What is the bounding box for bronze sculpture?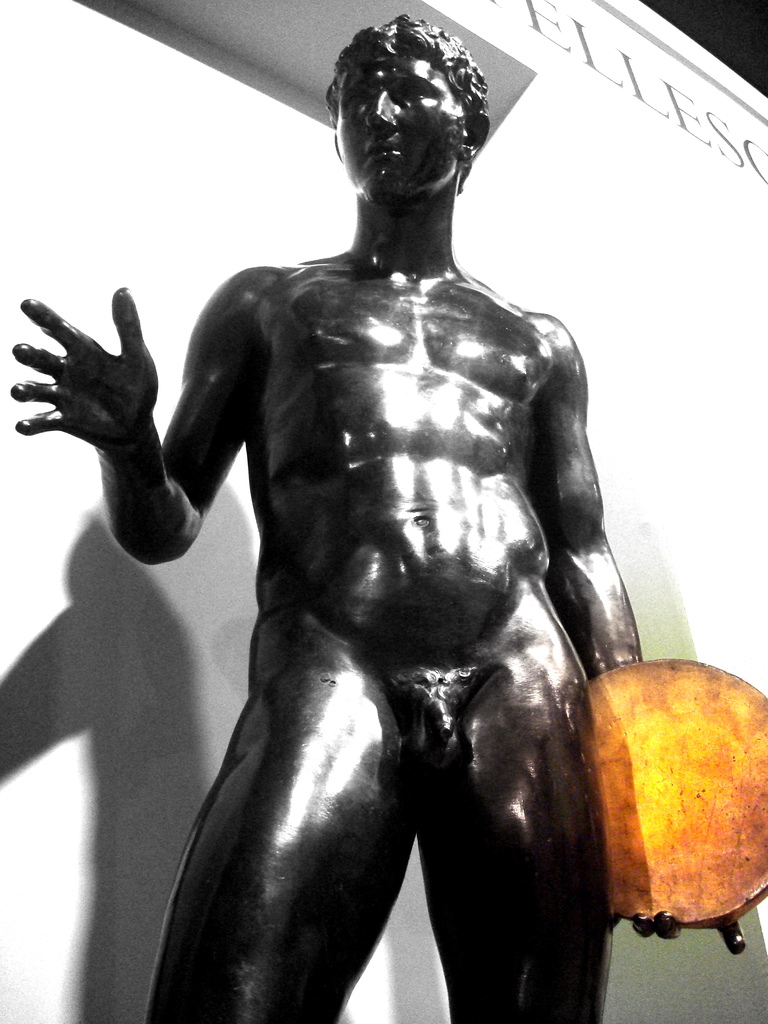
pyautogui.locateOnScreen(78, 70, 701, 1002).
